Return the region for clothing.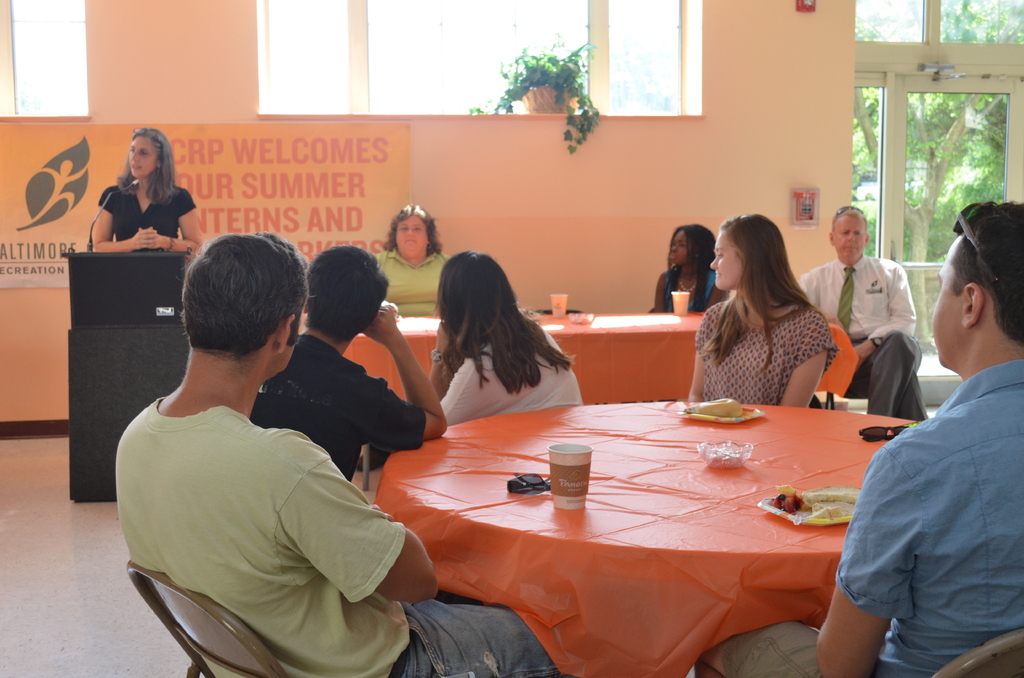
<bbox>254, 327, 426, 477</bbox>.
